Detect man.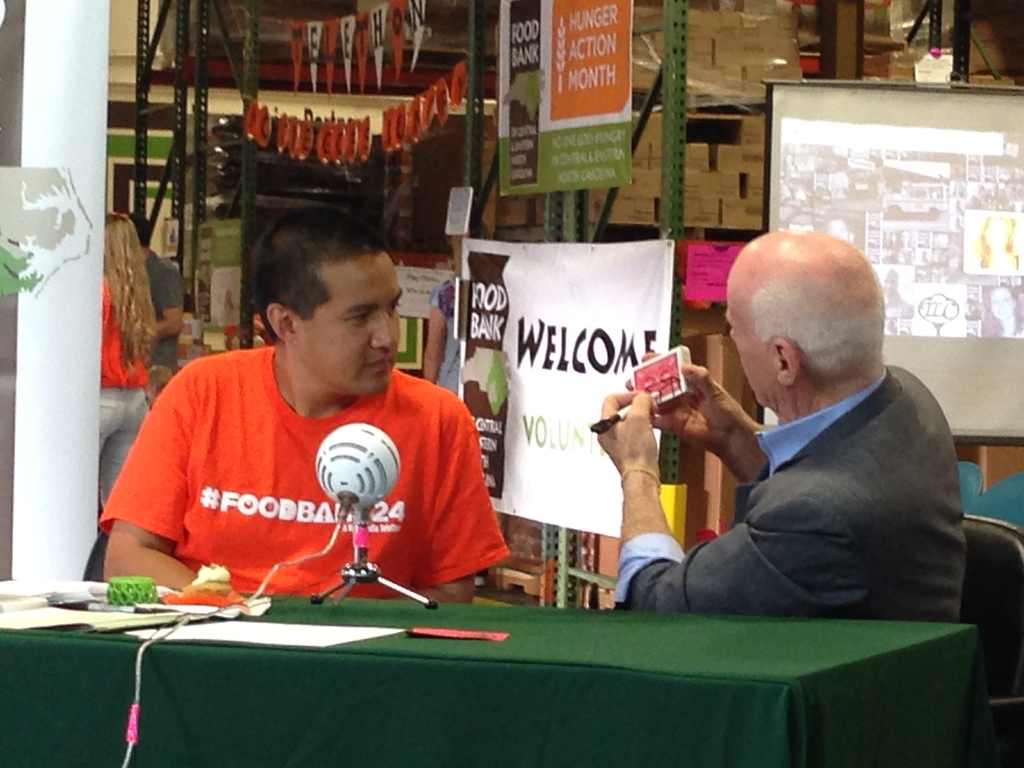
Detected at locate(104, 207, 510, 604).
